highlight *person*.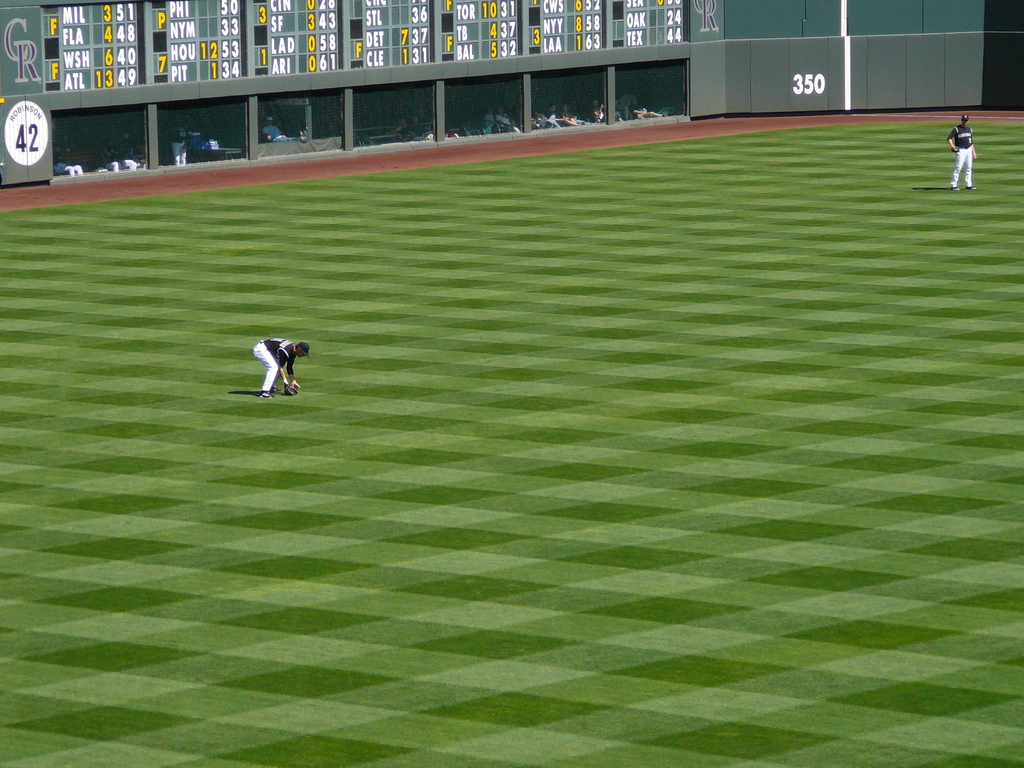
Highlighted region: x1=167, y1=111, x2=192, y2=164.
